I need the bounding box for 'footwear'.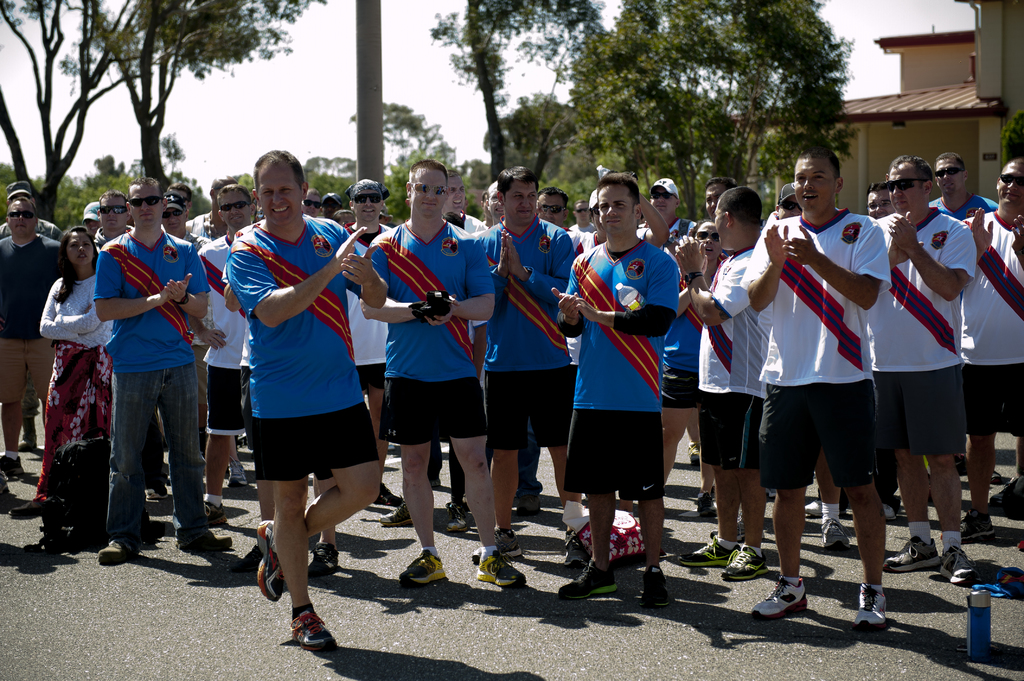
Here it is: rect(557, 561, 618, 597).
